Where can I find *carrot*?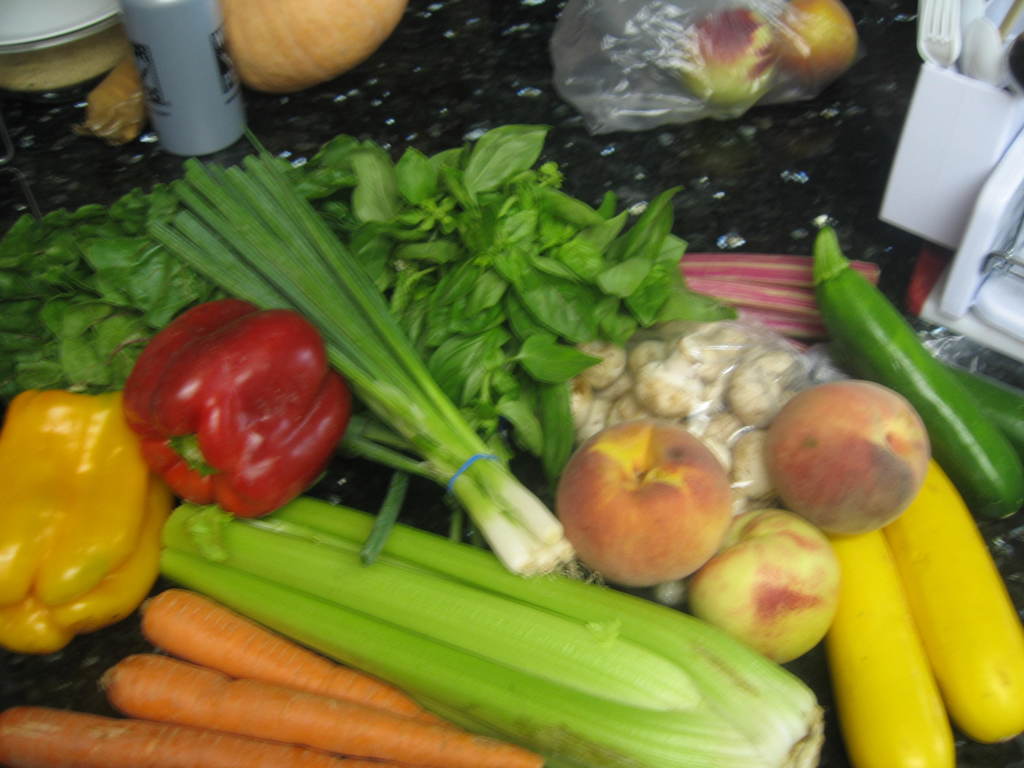
You can find it at [left=91, top=649, right=543, bottom=767].
